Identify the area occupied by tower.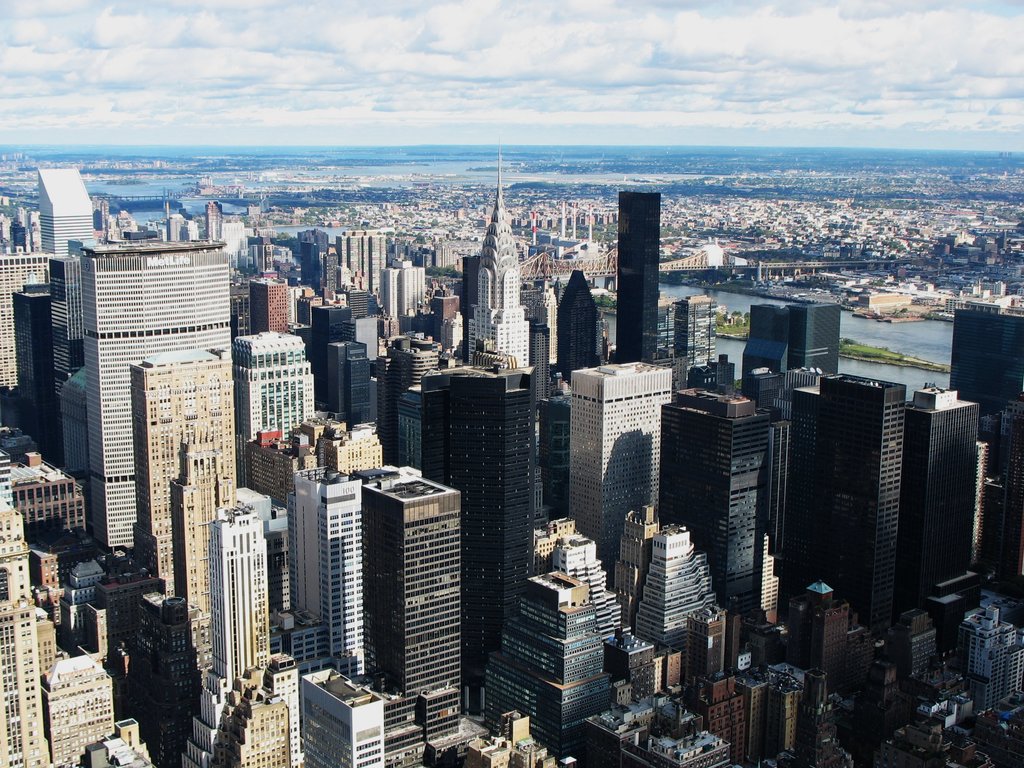
Area: detection(615, 190, 662, 362).
